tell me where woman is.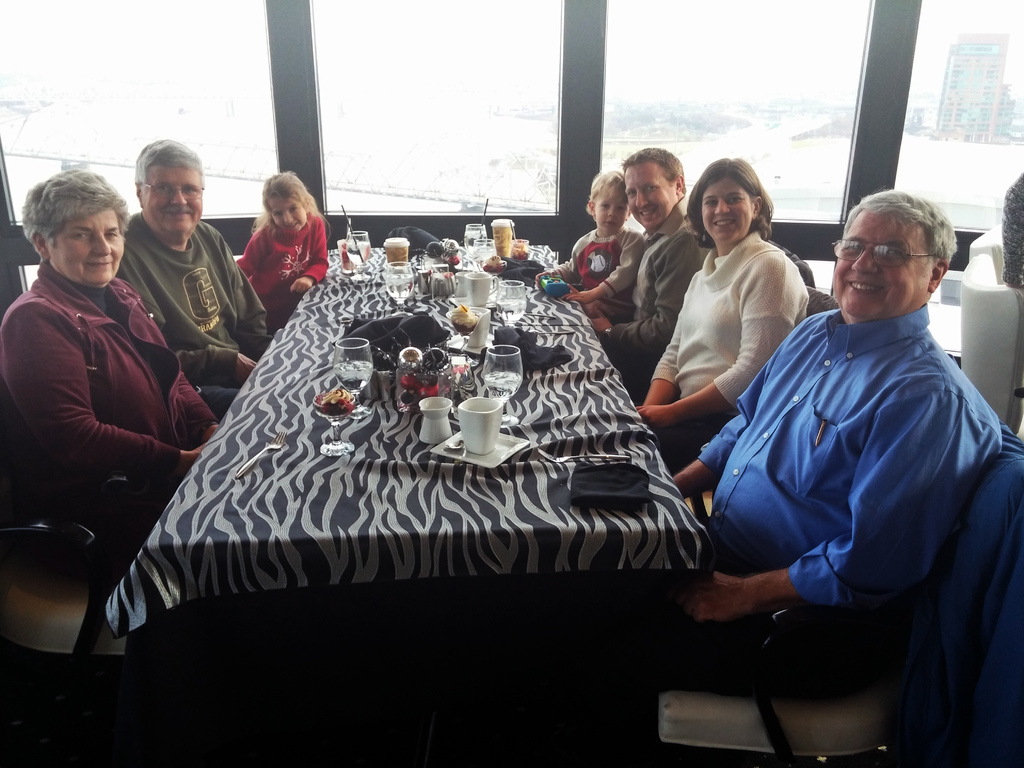
woman is at [0,165,218,508].
